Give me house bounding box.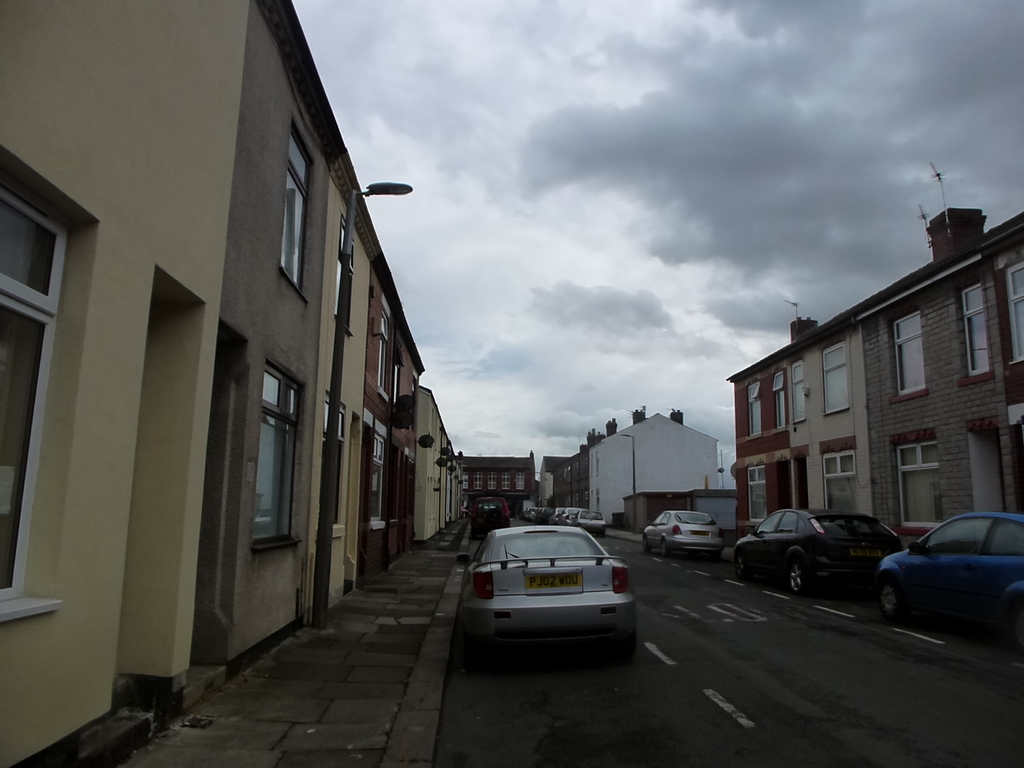
(0,0,375,767).
